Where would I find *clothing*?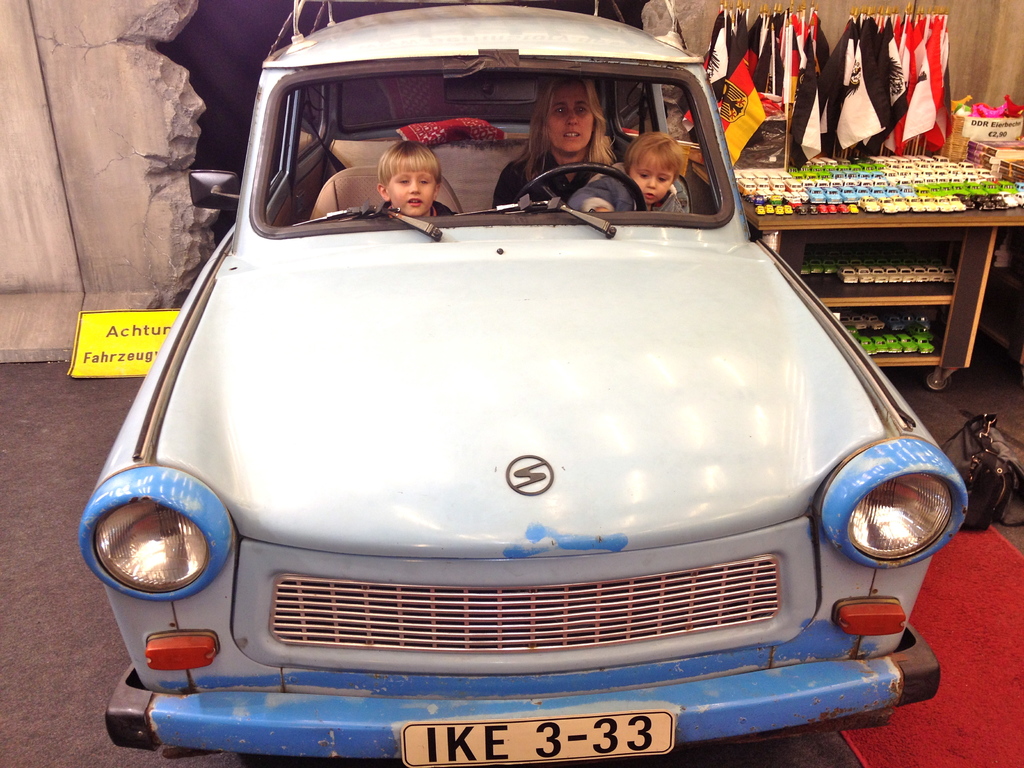
At (left=490, top=140, right=617, bottom=213).
